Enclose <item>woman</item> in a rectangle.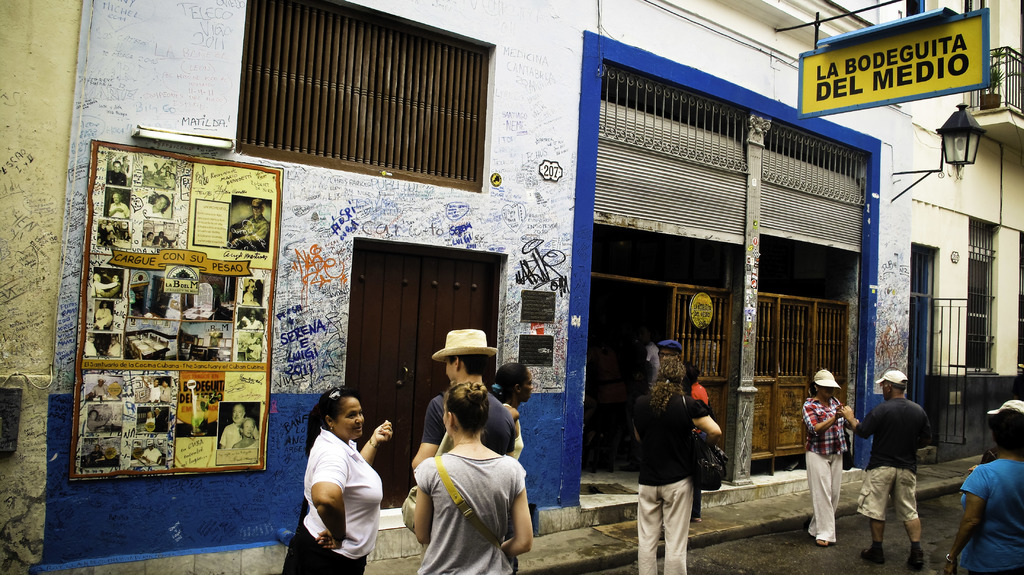
<region>165, 172, 176, 190</region>.
